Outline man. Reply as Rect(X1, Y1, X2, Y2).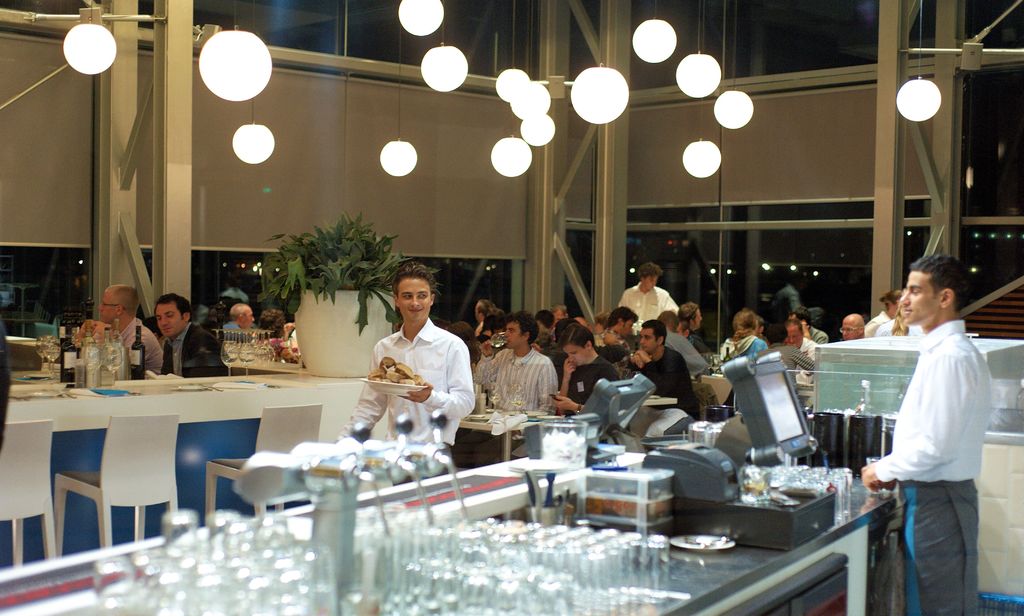
Rect(334, 263, 474, 485).
